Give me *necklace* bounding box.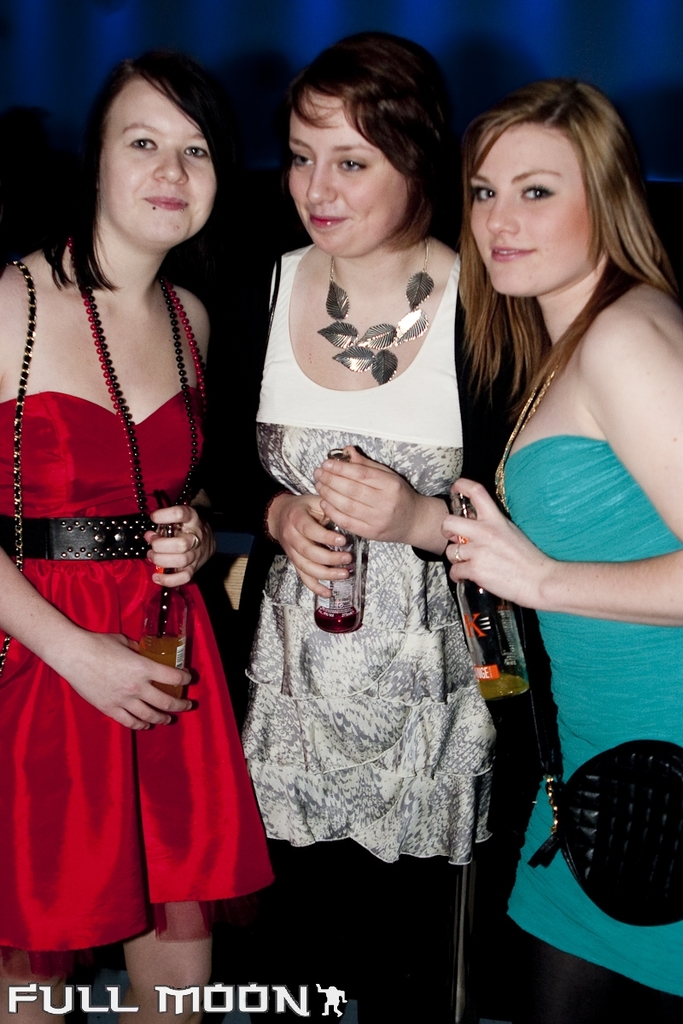
locate(71, 263, 207, 536).
